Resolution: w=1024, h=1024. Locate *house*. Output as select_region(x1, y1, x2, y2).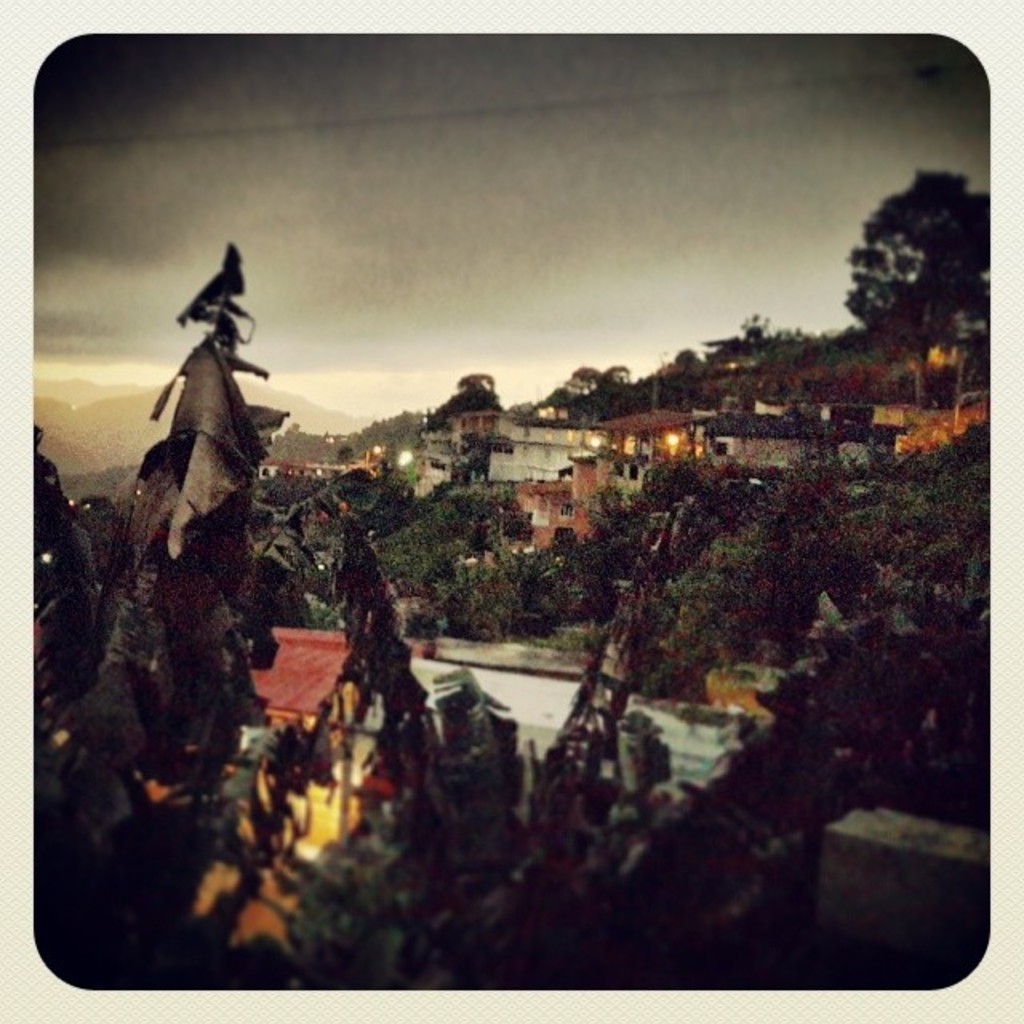
select_region(699, 392, 898, 485).
